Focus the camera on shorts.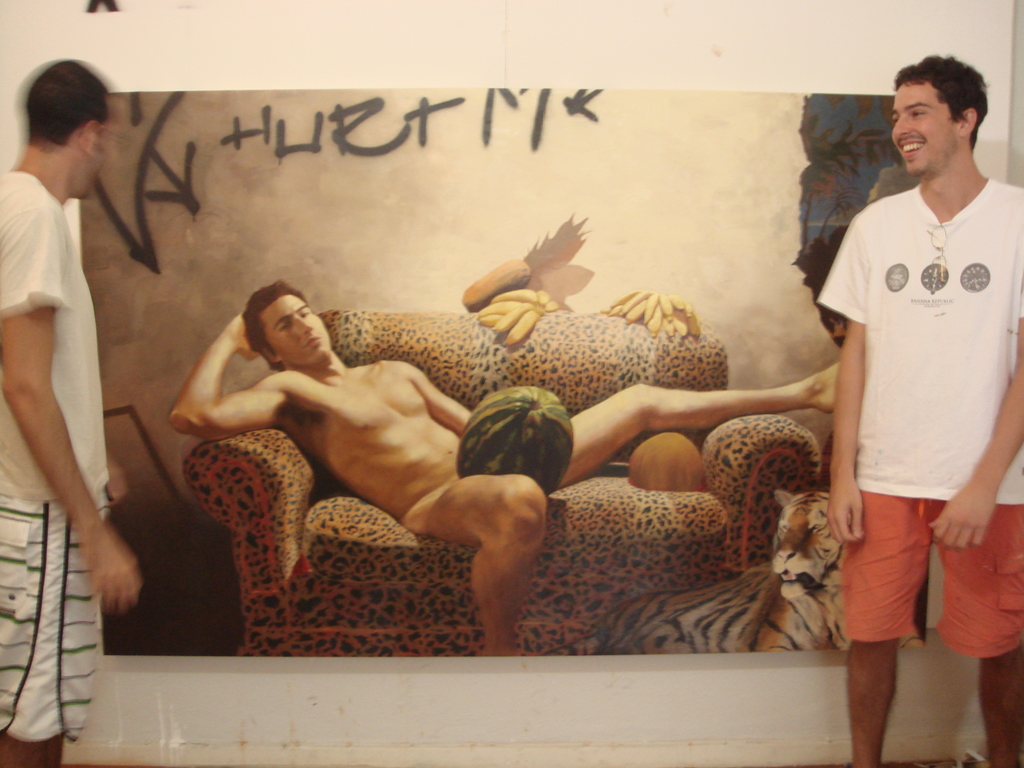
Focus region: 0, 495, 101, 744.
